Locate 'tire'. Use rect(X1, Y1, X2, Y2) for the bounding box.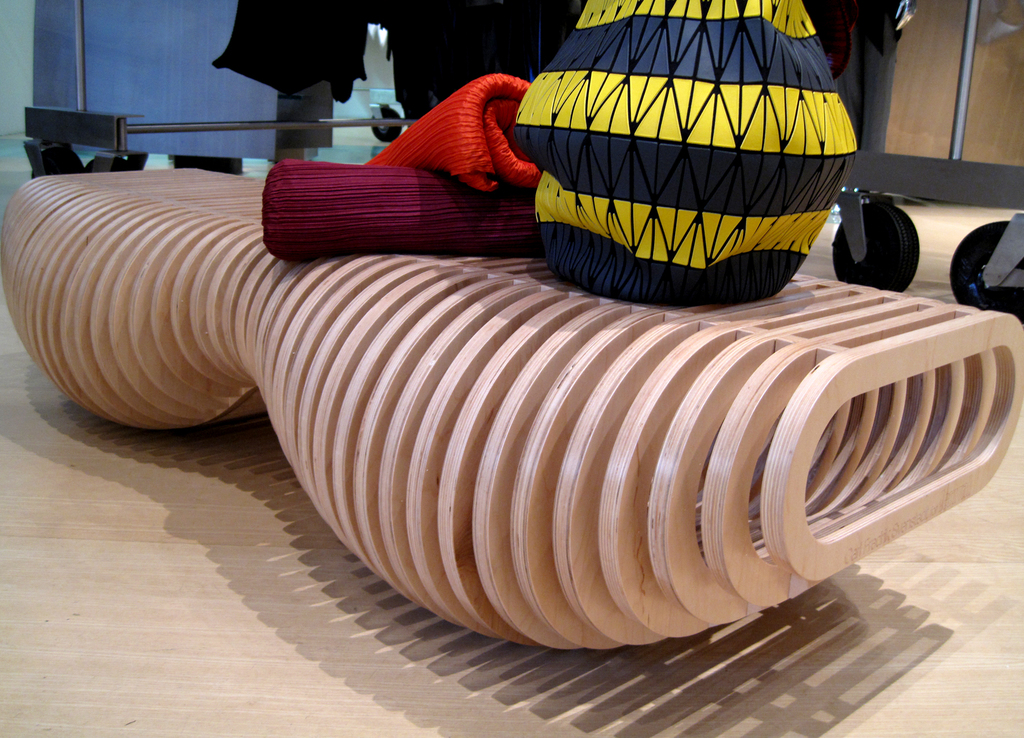
rect(831, 197, 920, 294).
